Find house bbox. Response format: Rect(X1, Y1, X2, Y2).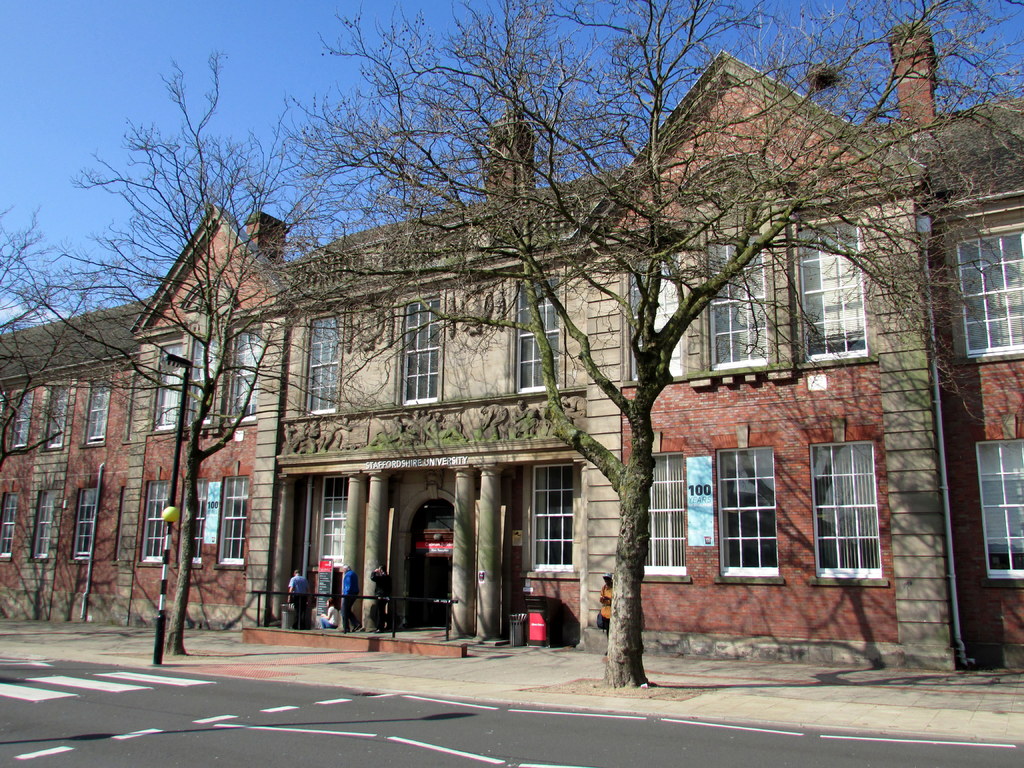
Rect(0, 202, 297, 633).
